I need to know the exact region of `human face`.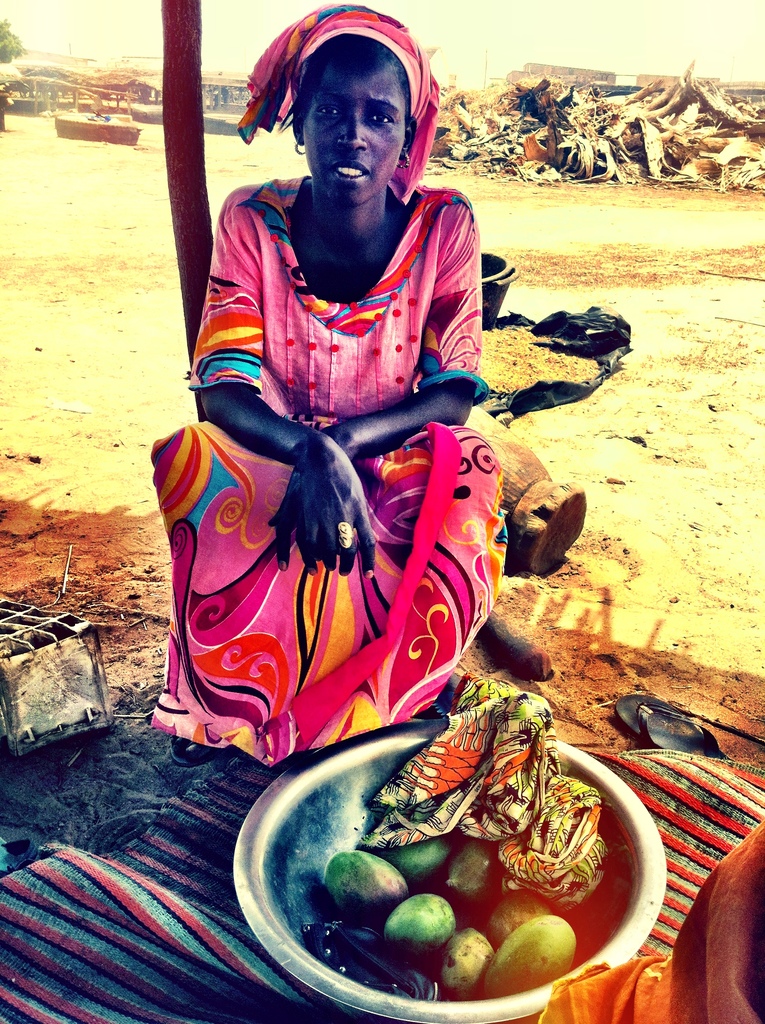
Region: box=[303, 59, 405, 204].
